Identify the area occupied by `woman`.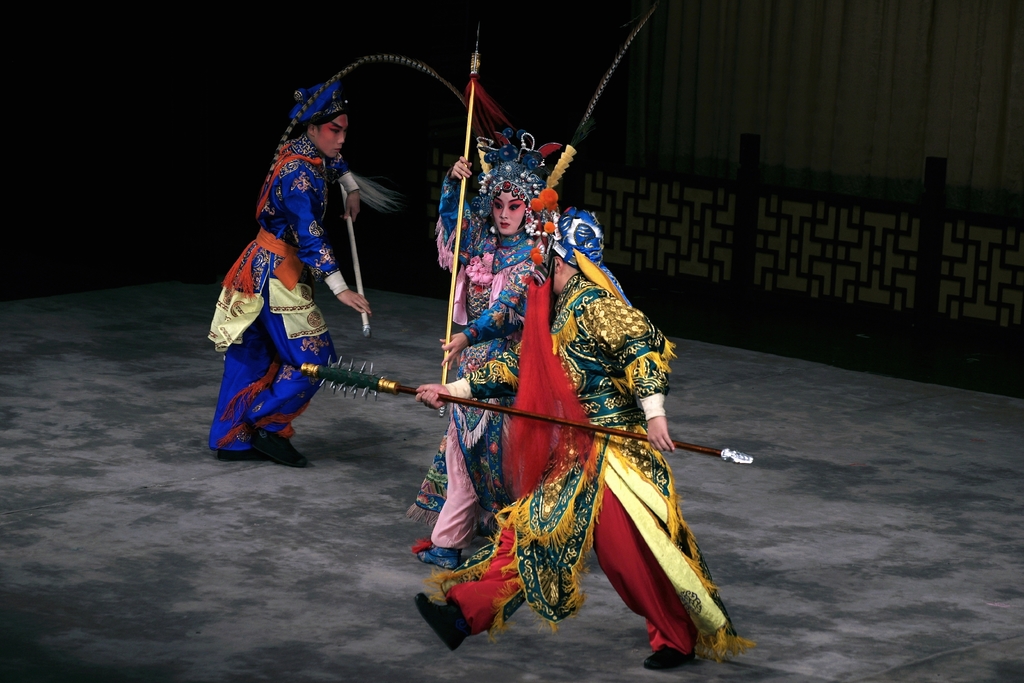
Area: 209, 83, 396, 493.
